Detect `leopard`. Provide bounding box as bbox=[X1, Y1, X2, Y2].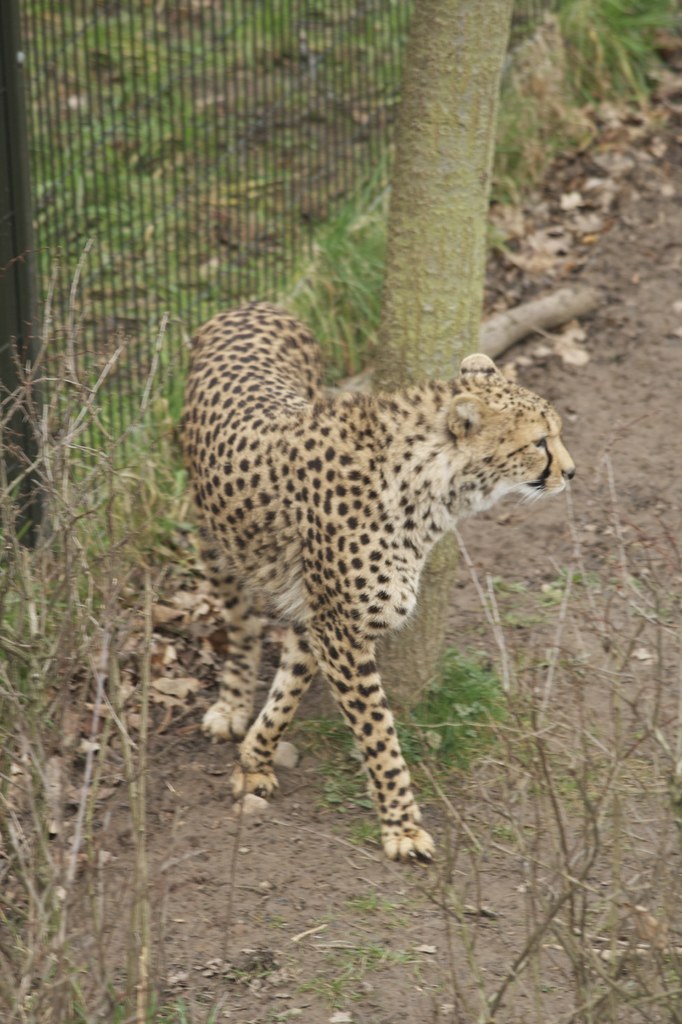
bbox=[181, 303, 580, 850].
